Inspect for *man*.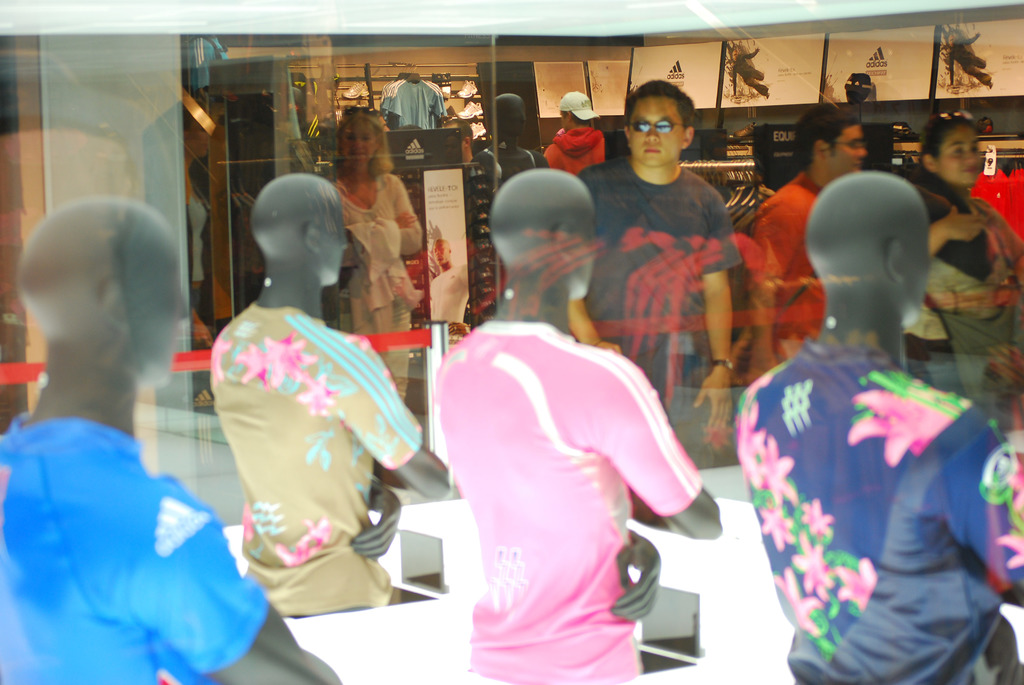
Inspection: Rect(570, 74, 748, 473).
